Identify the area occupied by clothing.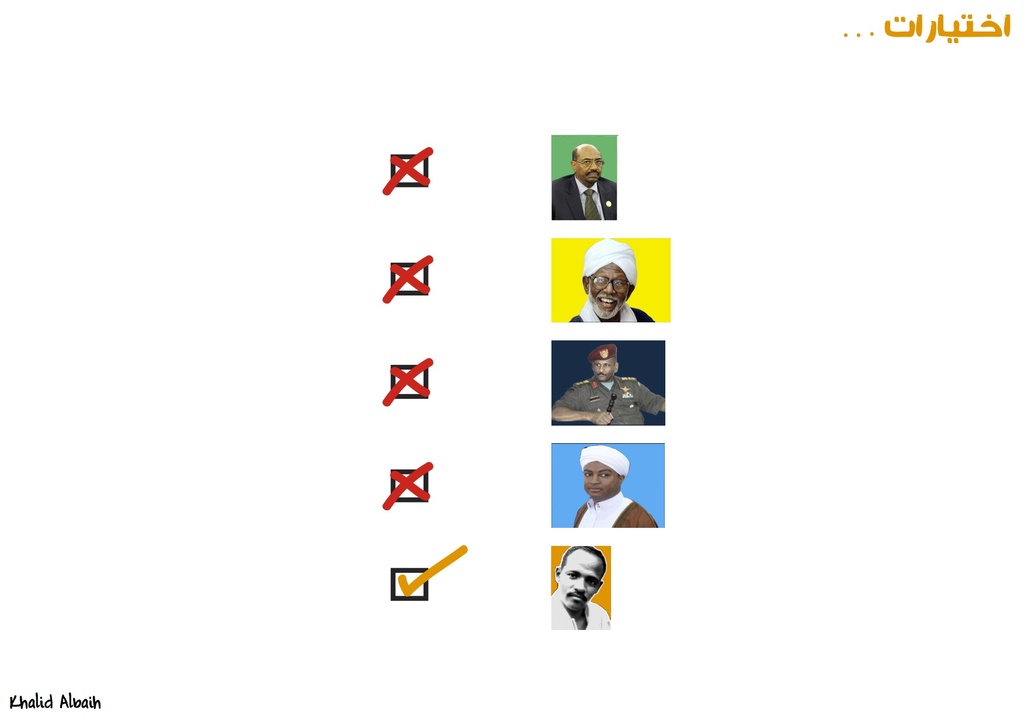
Area: rect(550, 173, 618, 216).
